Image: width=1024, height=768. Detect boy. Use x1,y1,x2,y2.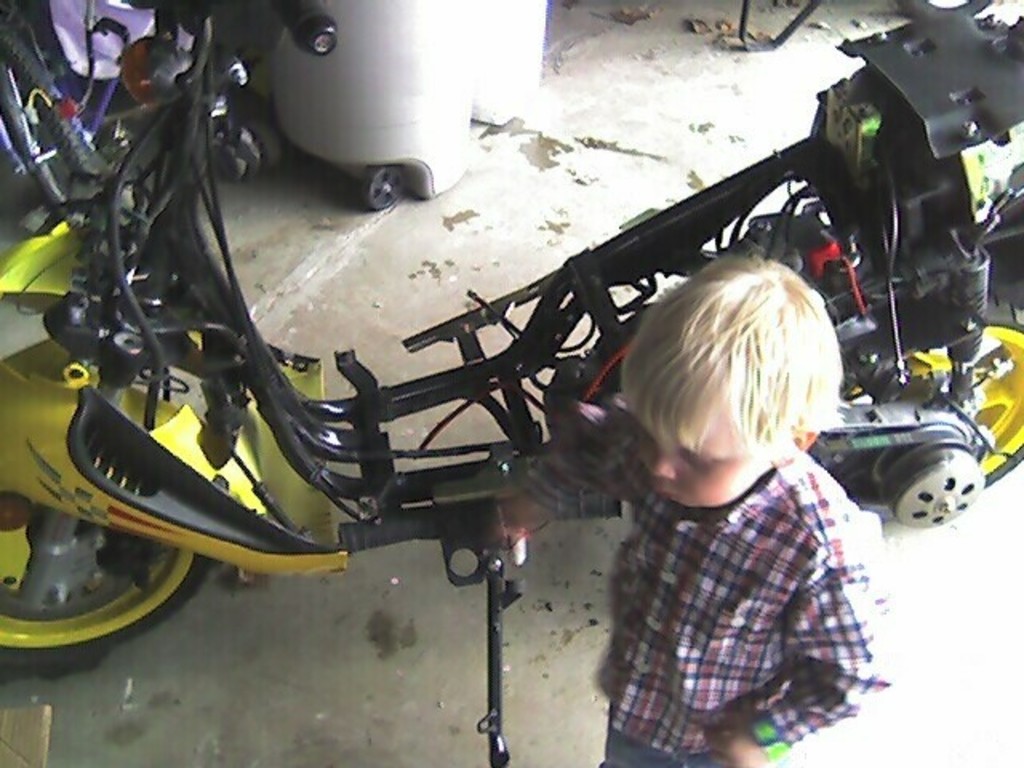
560,227,890,767.
